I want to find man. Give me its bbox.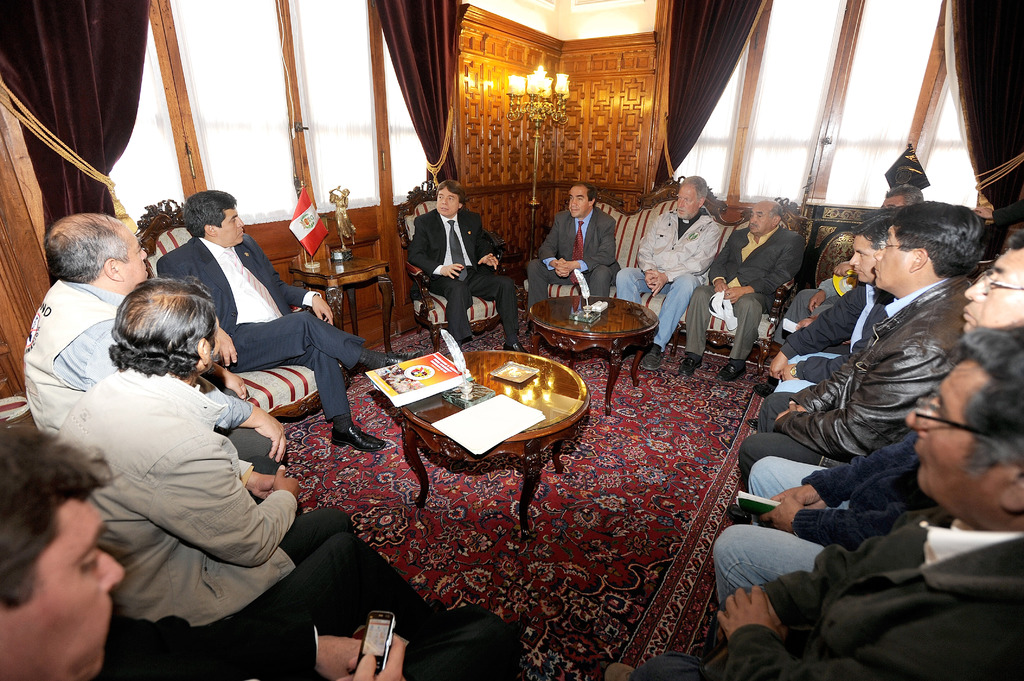
143,197,412,454.
